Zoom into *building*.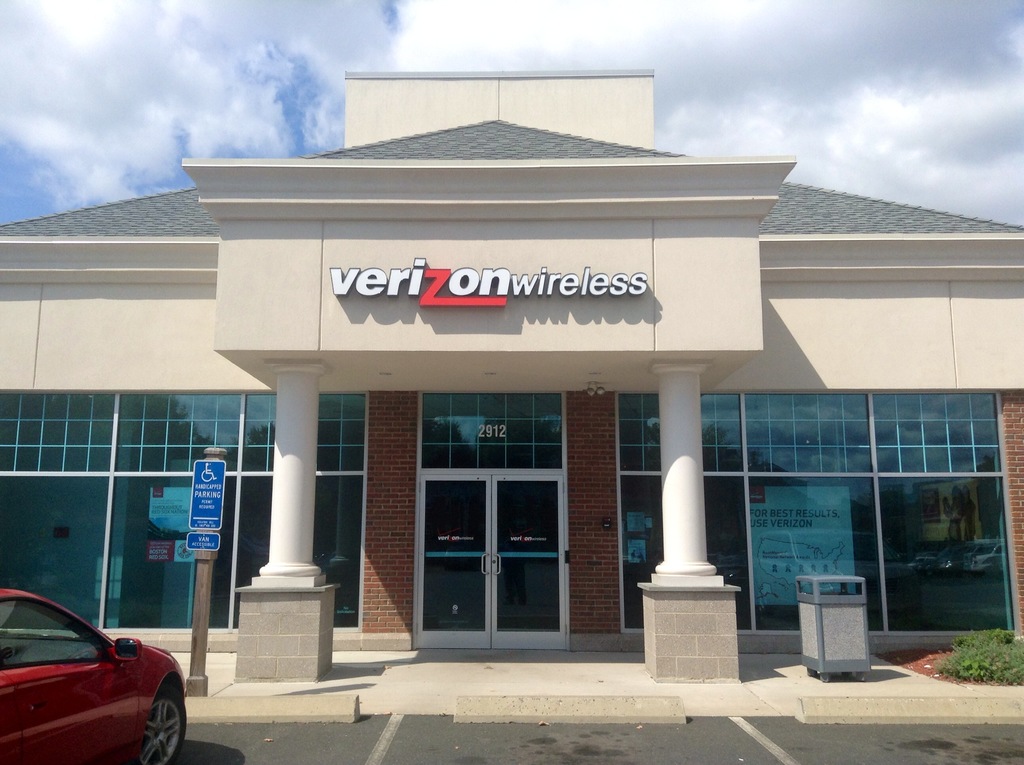
Zoom target: detection(0, 71, 1023, 718).
